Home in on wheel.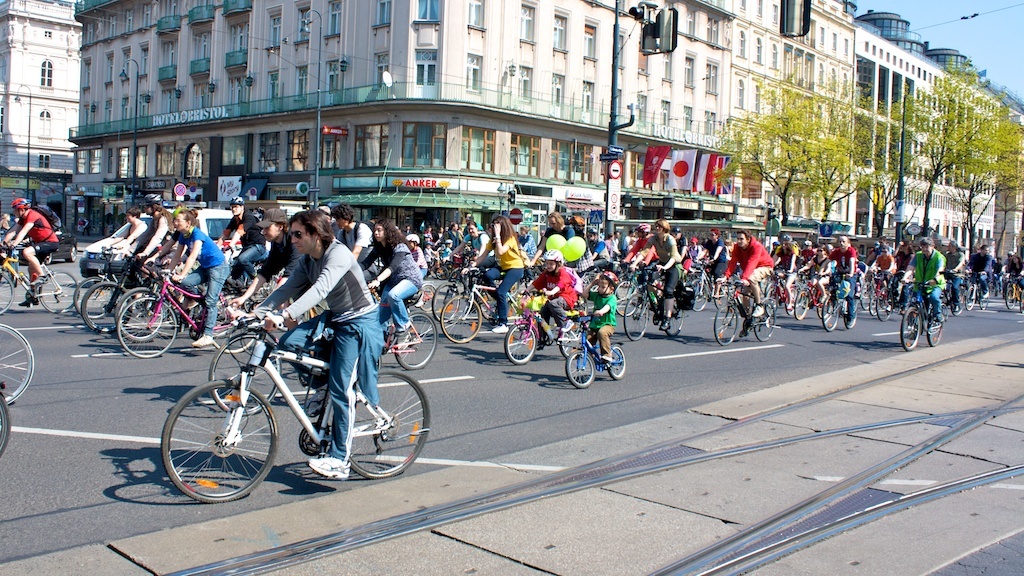
Homed in at rect(900, 309, 922, 352).
